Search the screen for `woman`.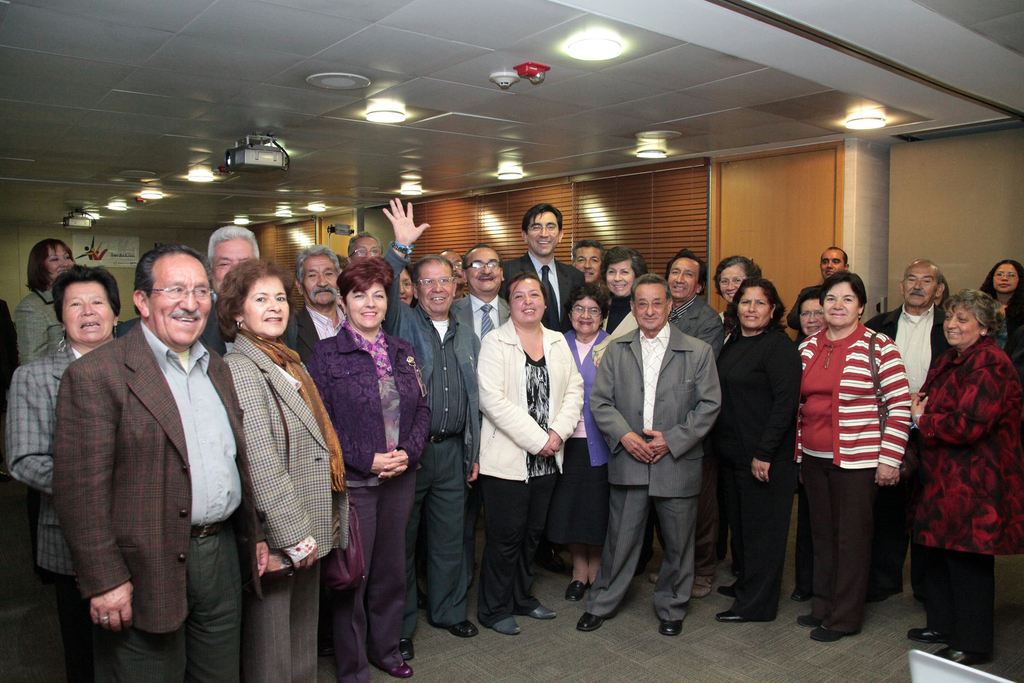
Found at (807,264,917,652).
